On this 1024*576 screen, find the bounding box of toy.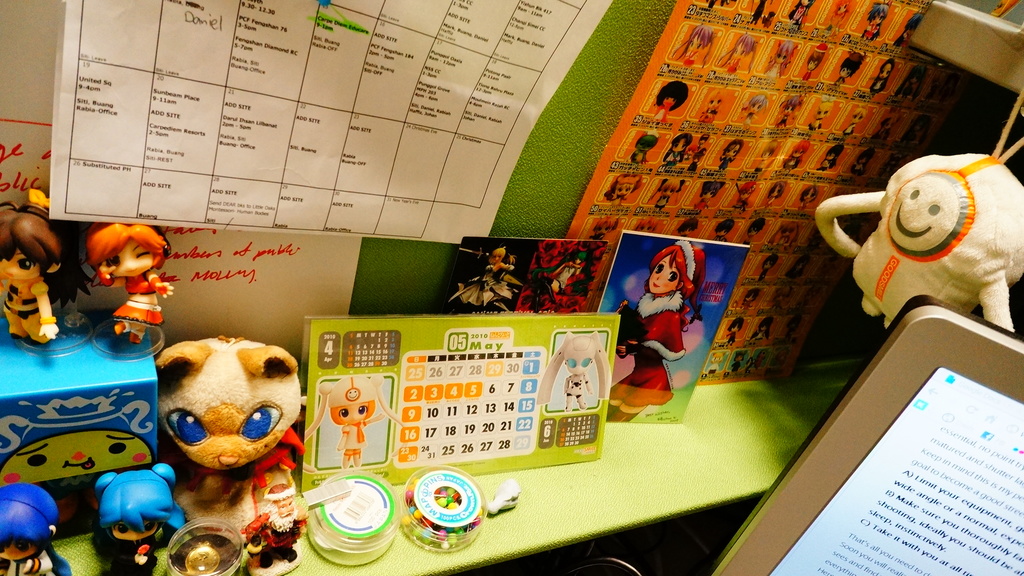
Bounding box: 749:315:774:347.
